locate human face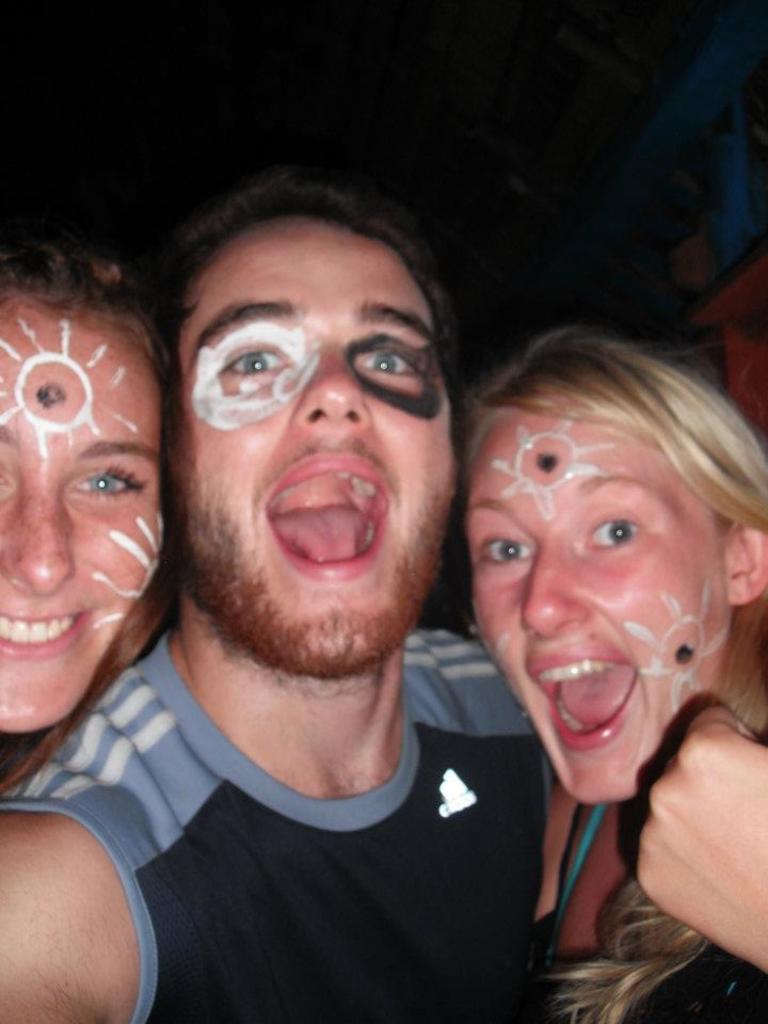
bbox=(0, 306, 166, 733)
